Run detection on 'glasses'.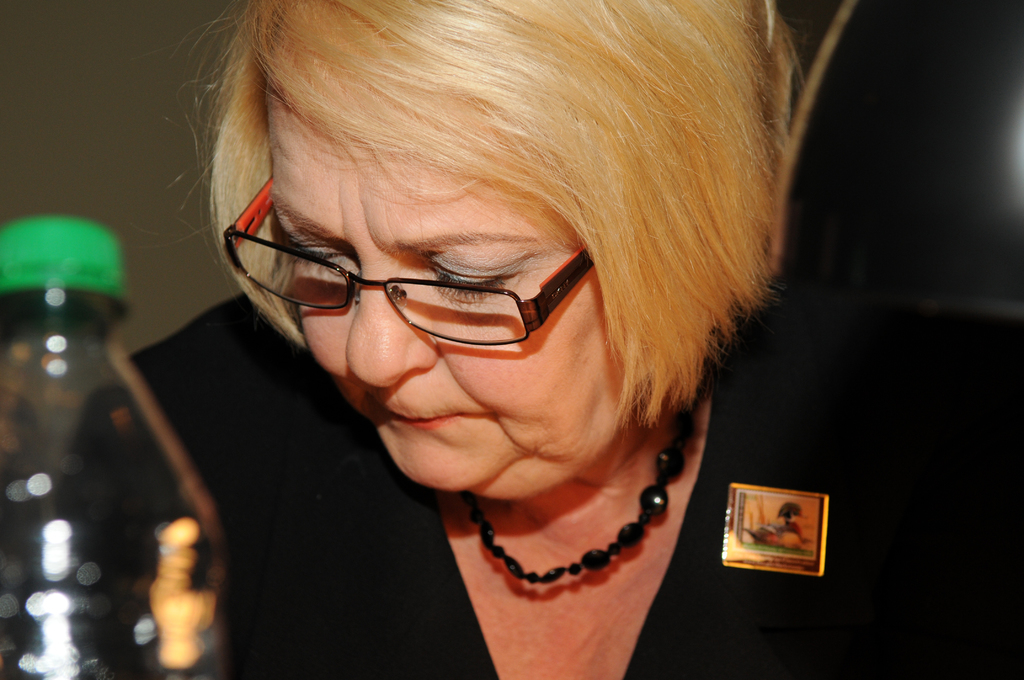
Result: [215,168,596,345].
